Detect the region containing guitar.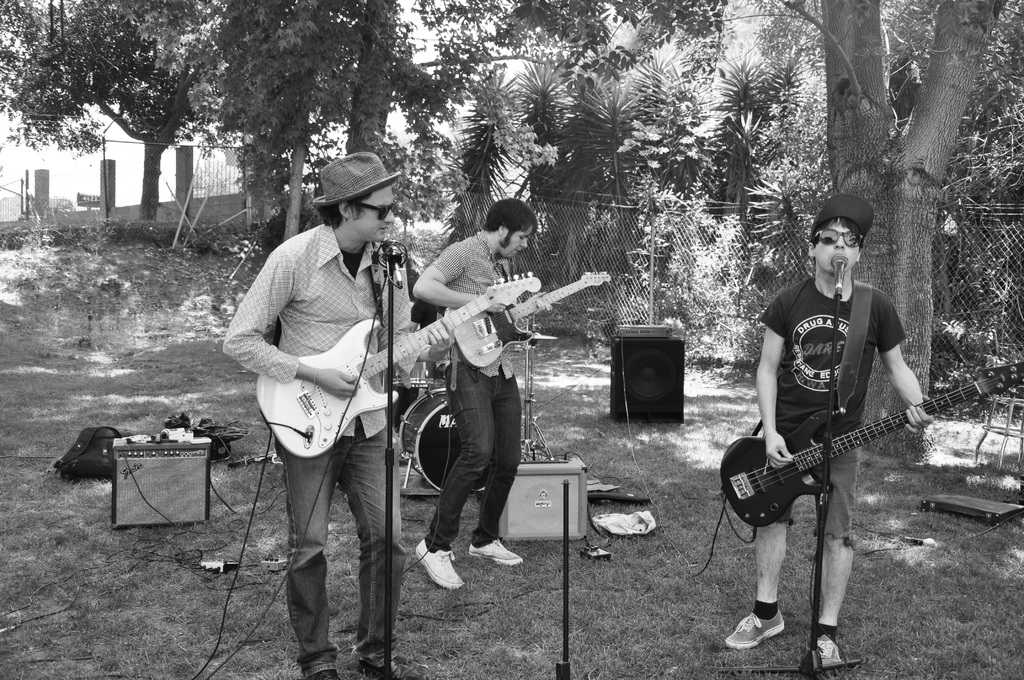
crop(447, 271, 614, 364).
